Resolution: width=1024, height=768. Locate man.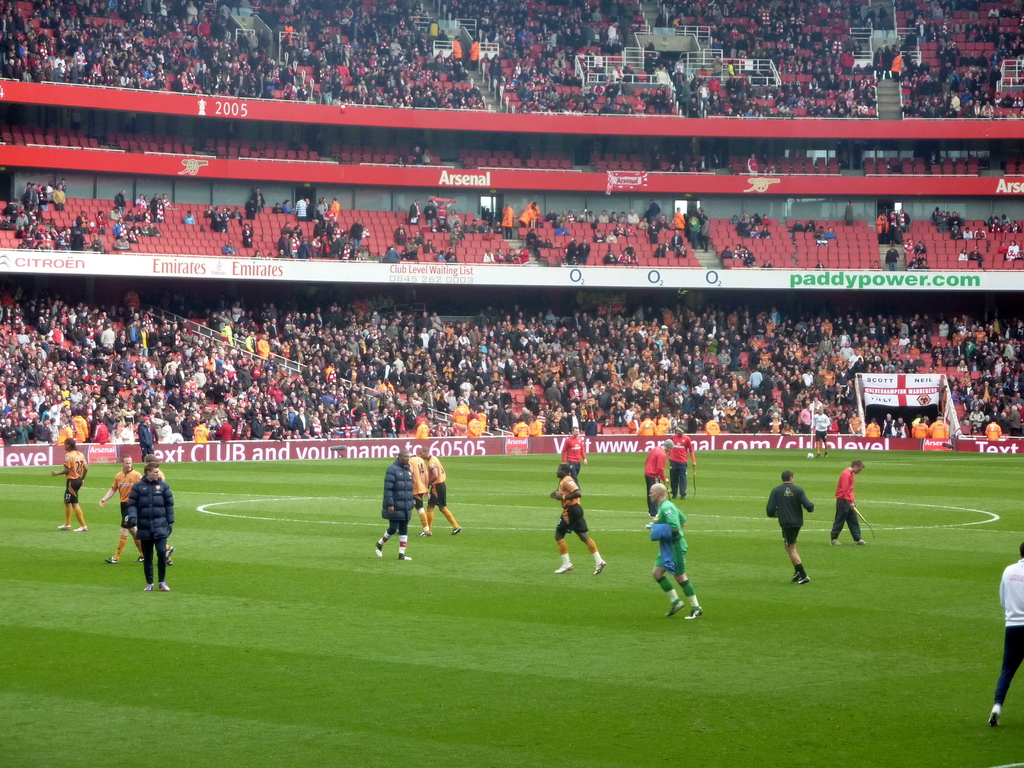
detection(144, 452, 176, 565).
